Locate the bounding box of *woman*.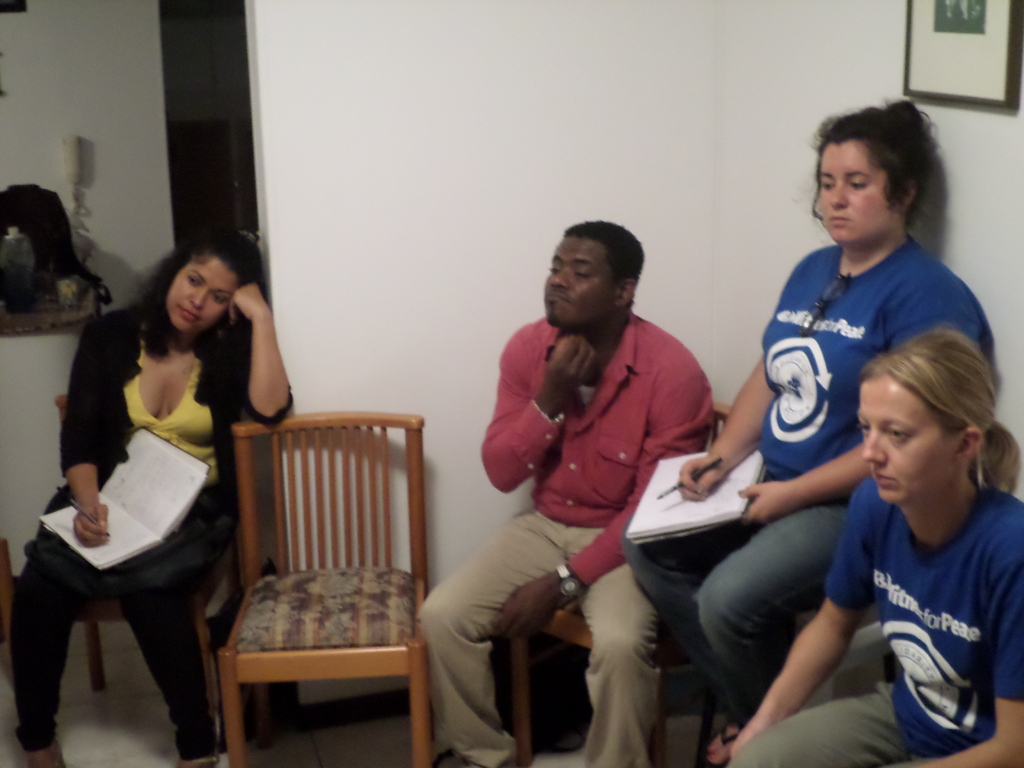
Bounding box: bbox(33, 209, 266, 751).
